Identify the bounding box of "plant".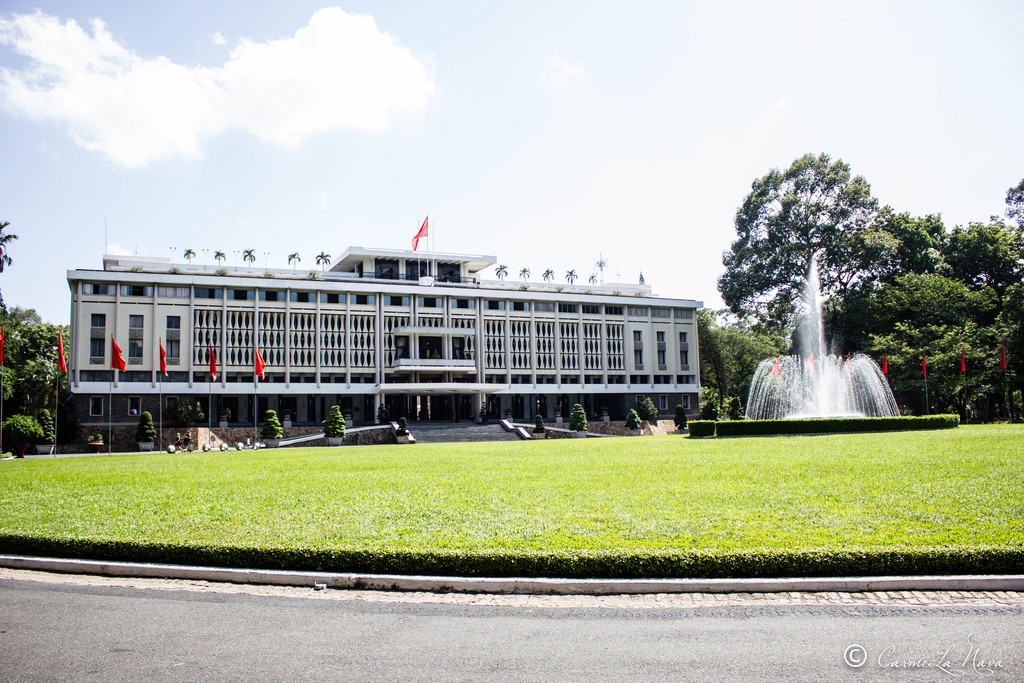
[left=534, top=412, right=547, bottom=429].
